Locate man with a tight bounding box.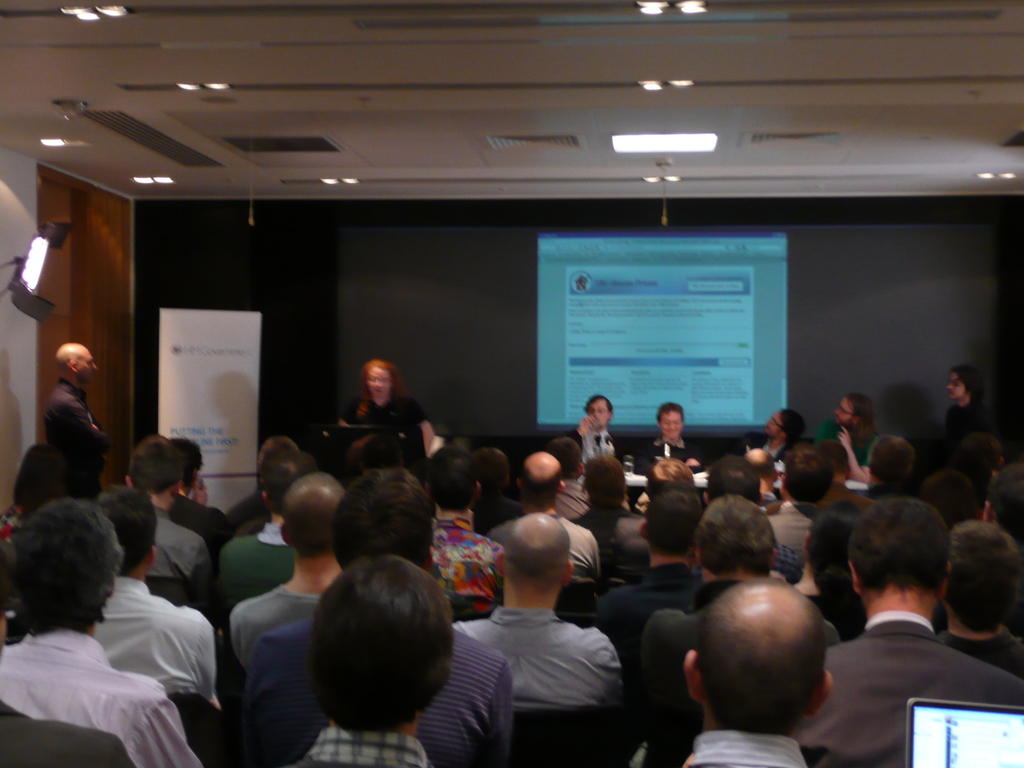
box=[558, 397, 628, 474].
